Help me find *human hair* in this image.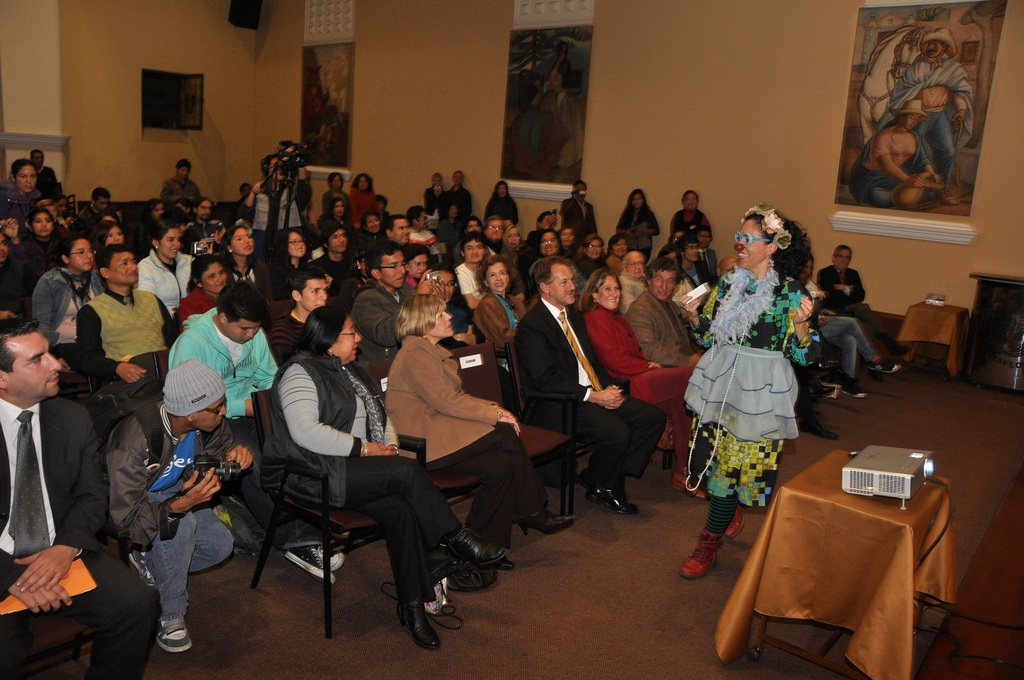
Found it: [593, 260, 627, 321].
